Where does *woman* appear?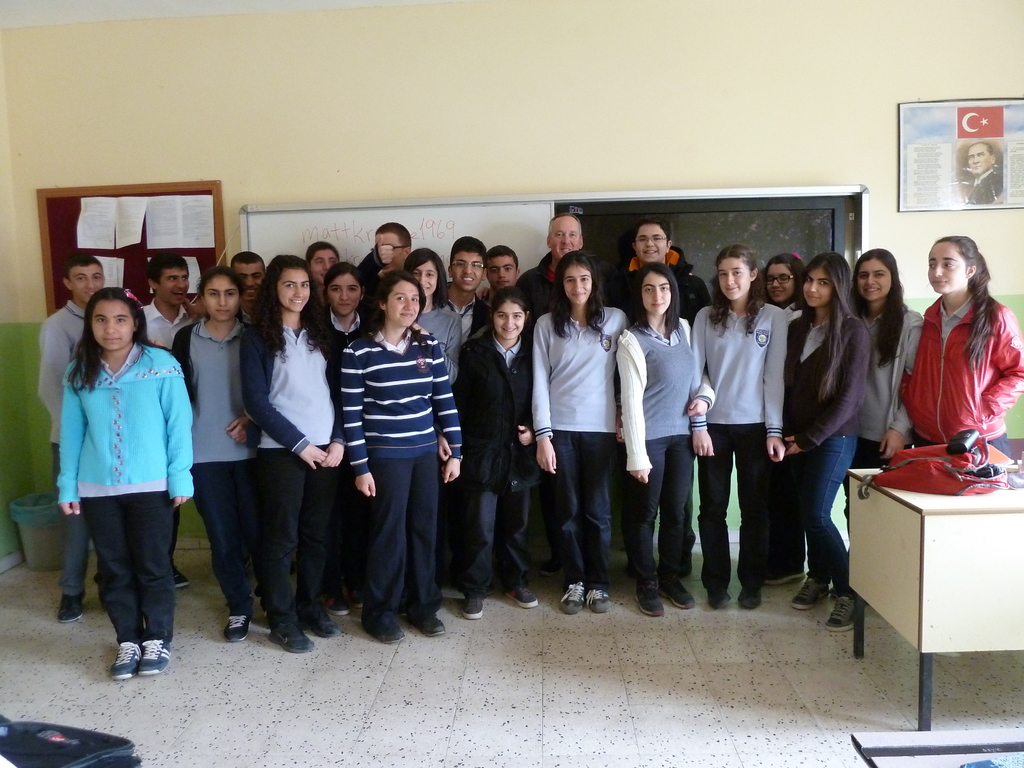
Appears at (x1=849, y1=245, x2=925, y2=532).
